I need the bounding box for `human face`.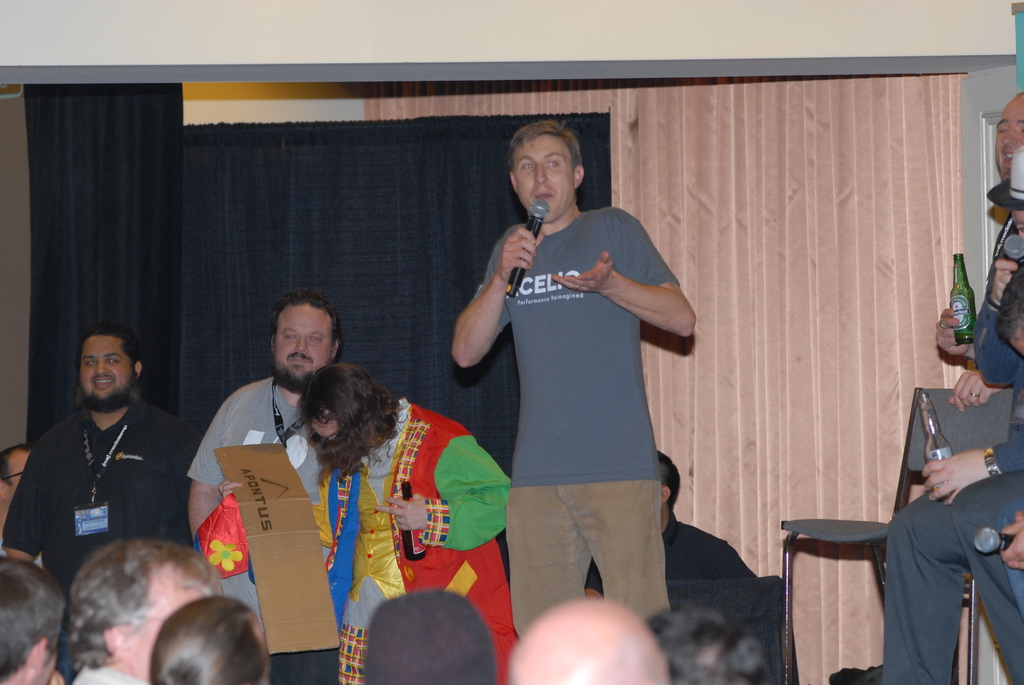
Here it is: select_region(991, 93, 1023, 185).
